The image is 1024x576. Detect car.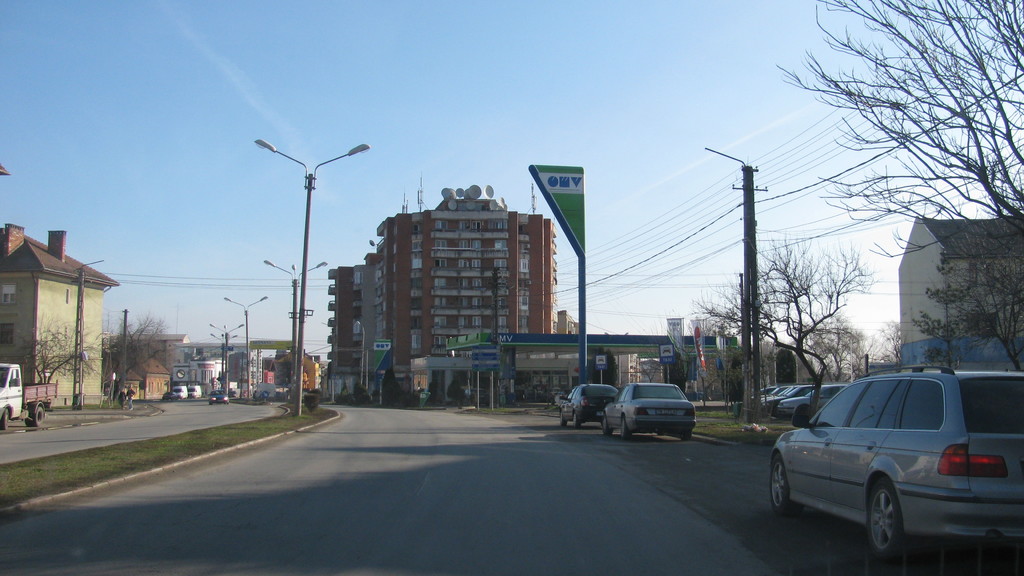
Detection: BBox(562, 380, 618, 426).
